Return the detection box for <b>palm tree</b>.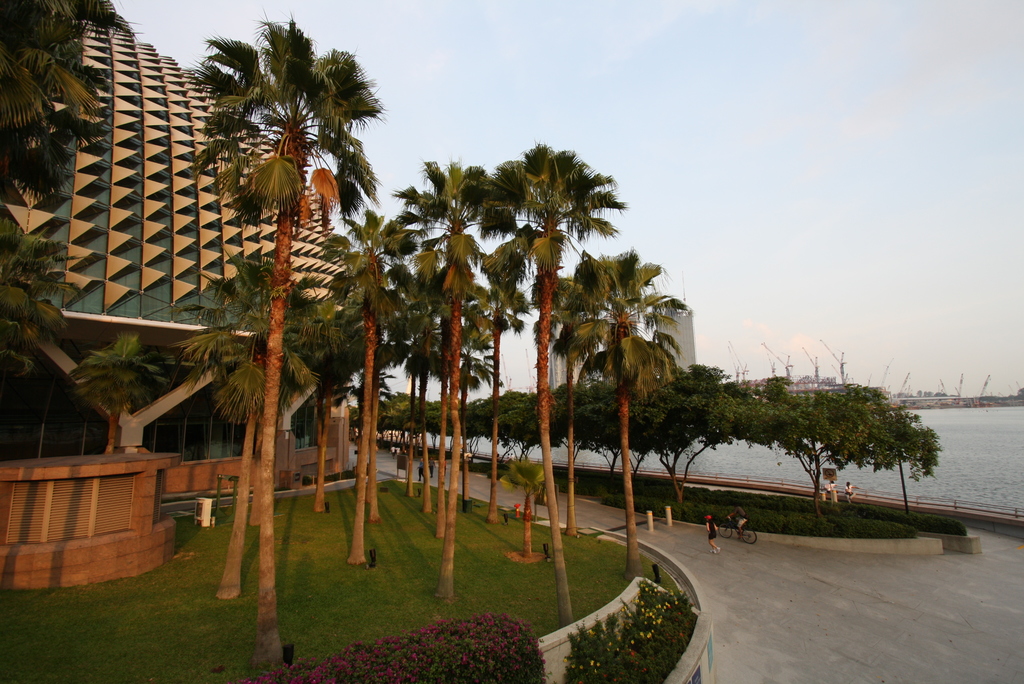
{"x1": 449, "y1": 241, "x2": 527, "y2": 513}.
